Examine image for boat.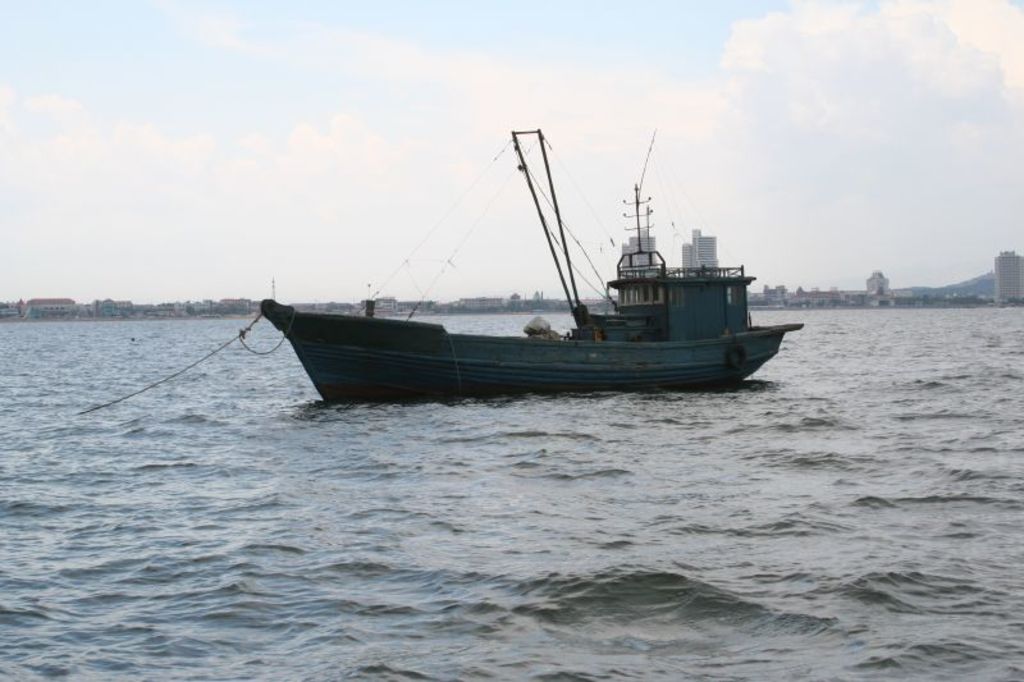
Examination result: left=257, top=124, right=806, bottom=411.
